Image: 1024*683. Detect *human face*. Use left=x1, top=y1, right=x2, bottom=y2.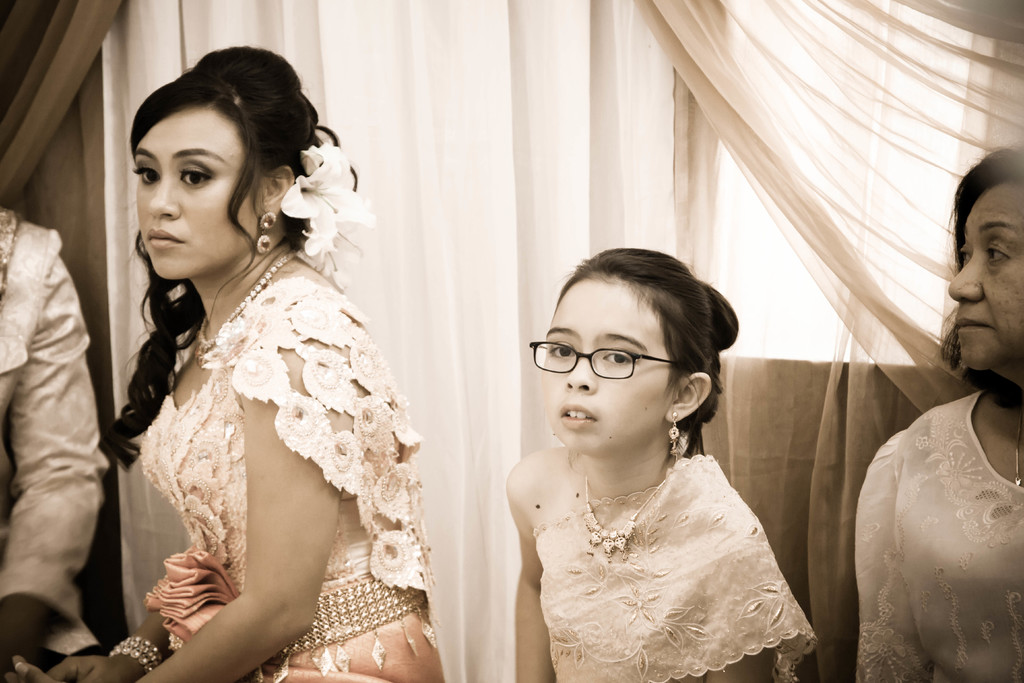
left=948, top=176, right=1023, bottom=370.
